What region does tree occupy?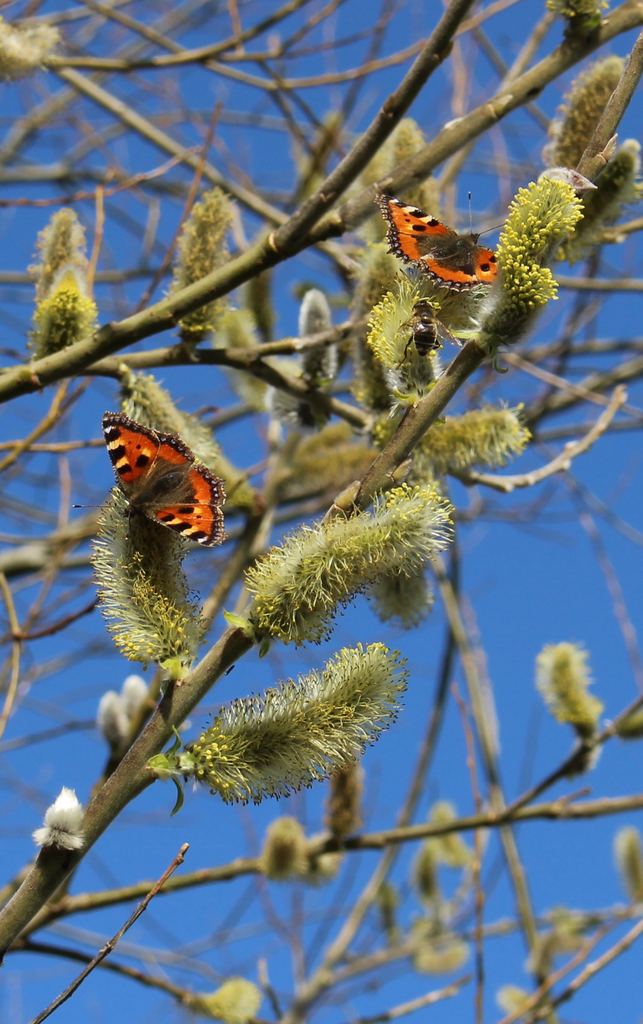
bbox=[0, 0, 642, 1023].
